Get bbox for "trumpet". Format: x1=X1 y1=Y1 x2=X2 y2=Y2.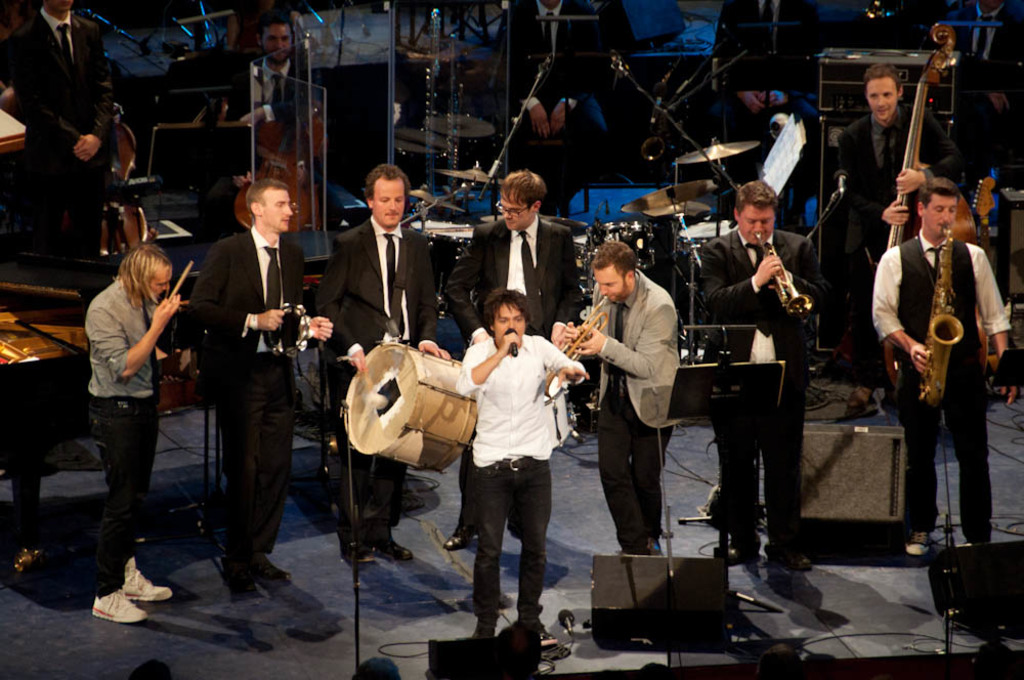
x1=754 y1=232 x2=815 y2=328.
